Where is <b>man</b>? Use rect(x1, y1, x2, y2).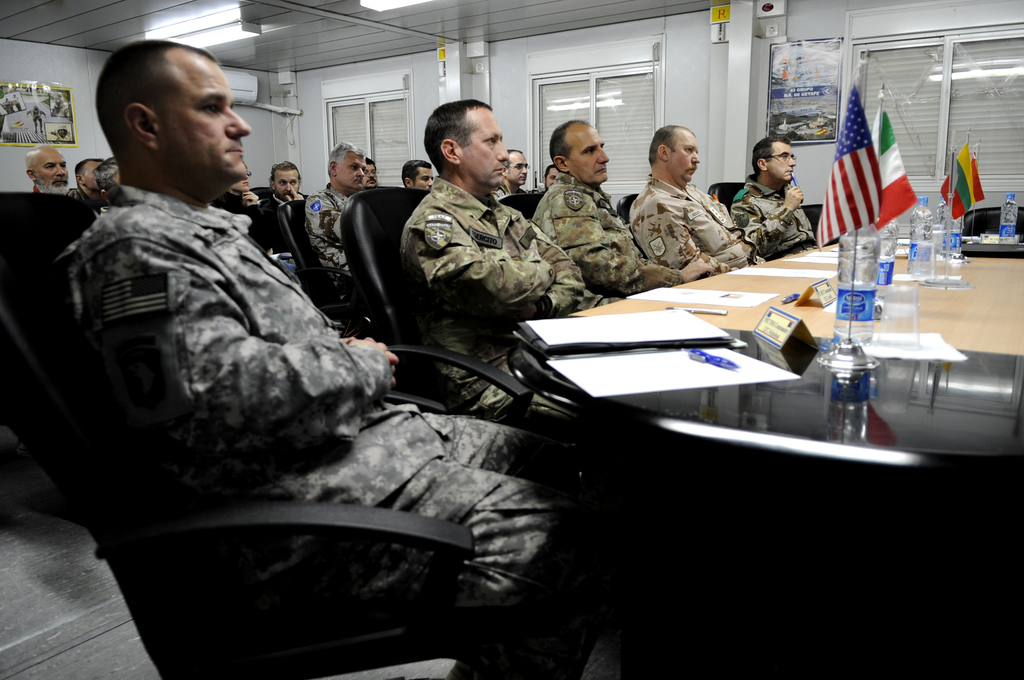
rect(259, 161, 307, 249).
